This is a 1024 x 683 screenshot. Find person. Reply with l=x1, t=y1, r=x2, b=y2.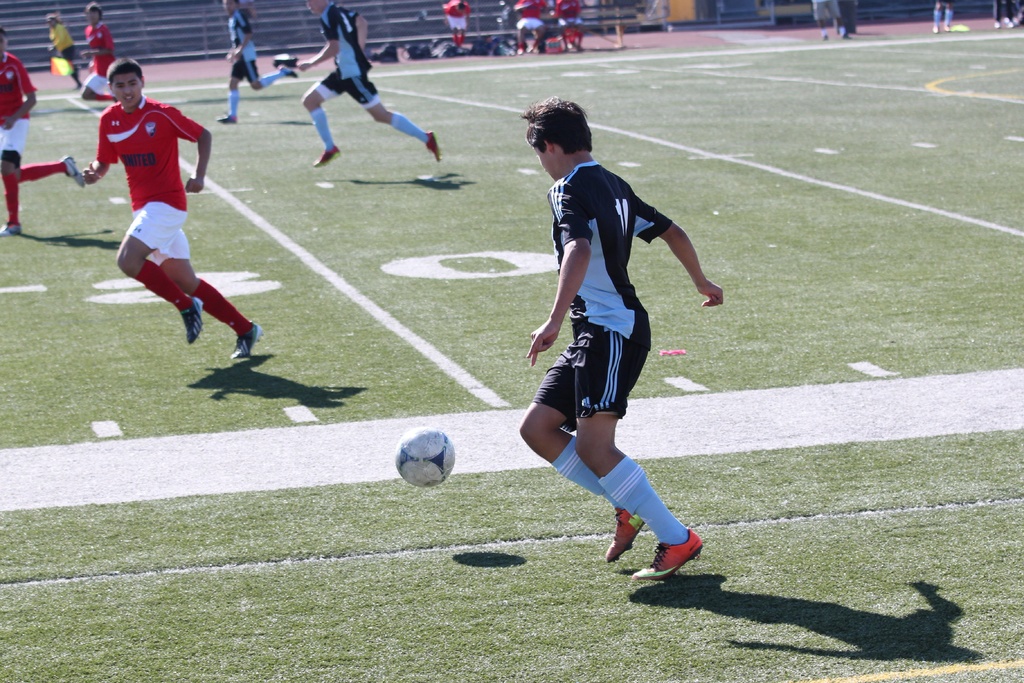
l=515, t=100, r=724, b=588.
